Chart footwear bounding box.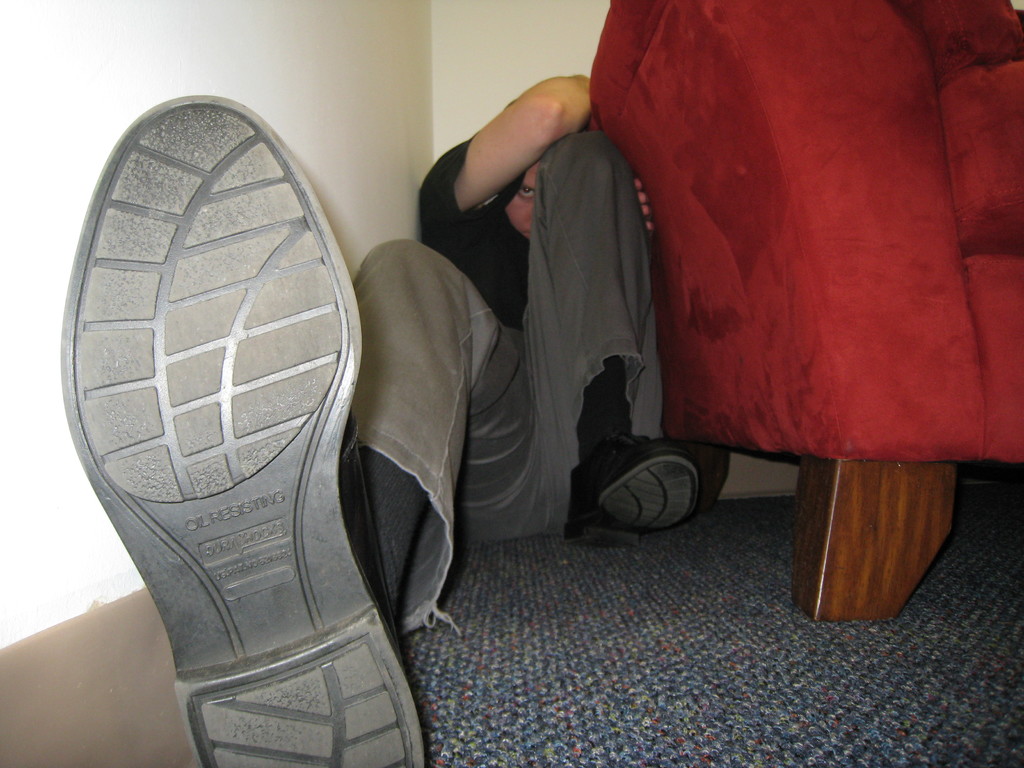
Charted: x1=573, y1=440, x2=698, y2=547.
